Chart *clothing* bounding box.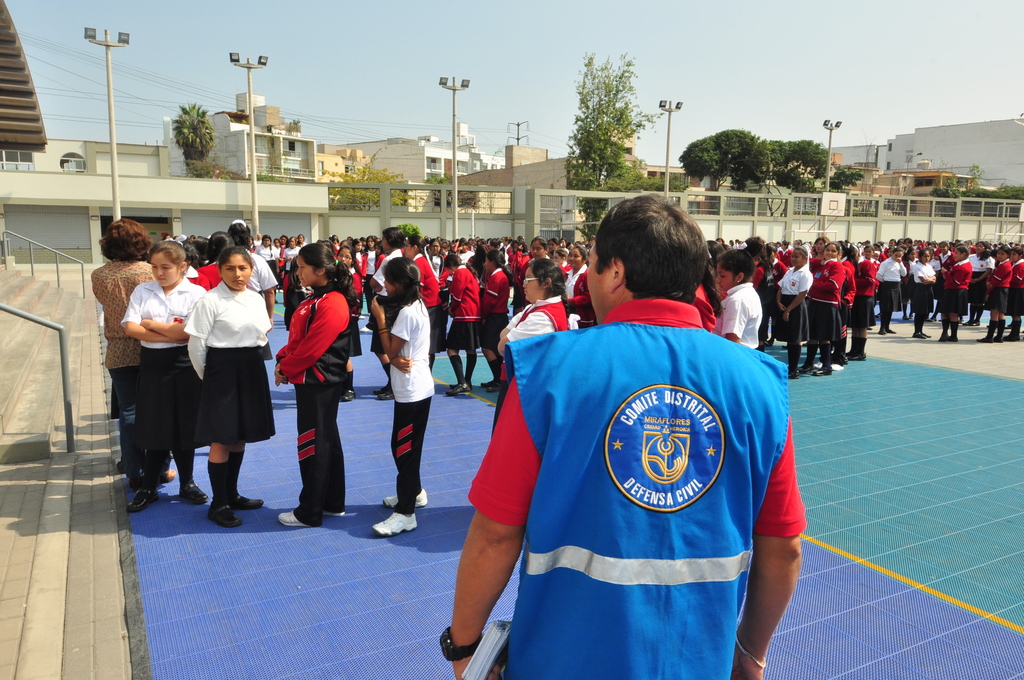
Charted: Rect(189, 280, 271, 451).
